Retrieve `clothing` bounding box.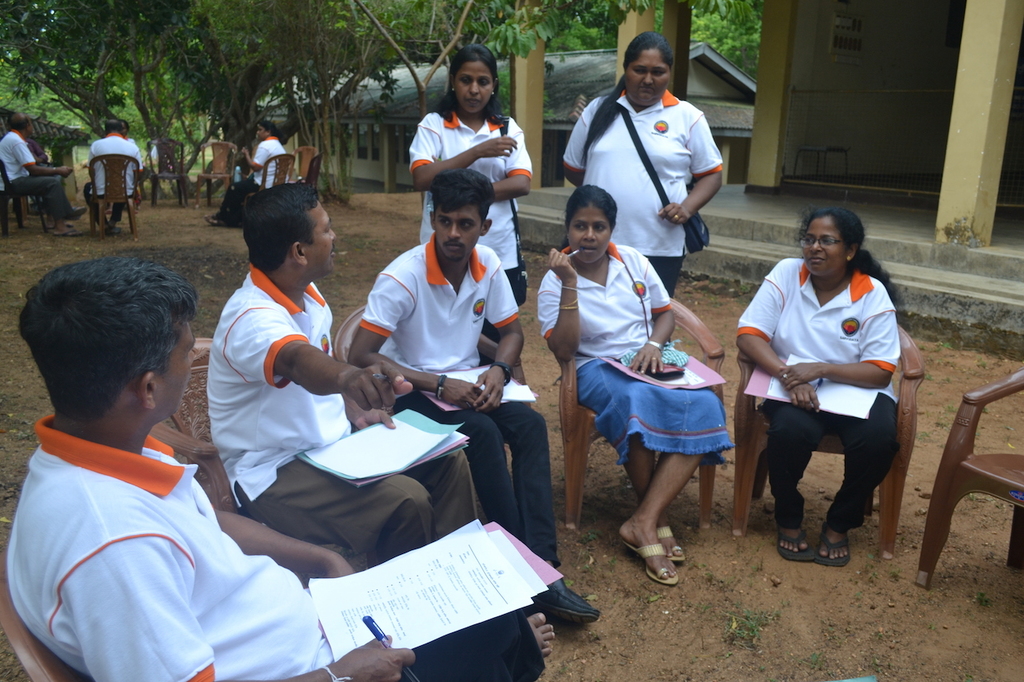
Bounding box: region(537, 248, 734, 455).
